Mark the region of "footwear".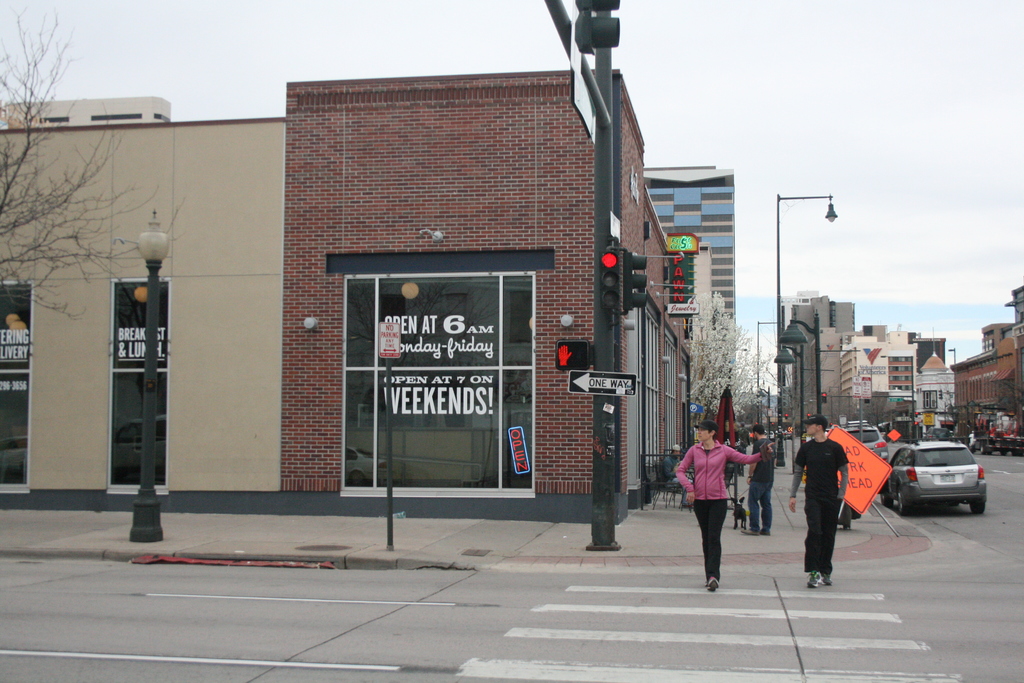
Region: 740, 529, 760, 537.
